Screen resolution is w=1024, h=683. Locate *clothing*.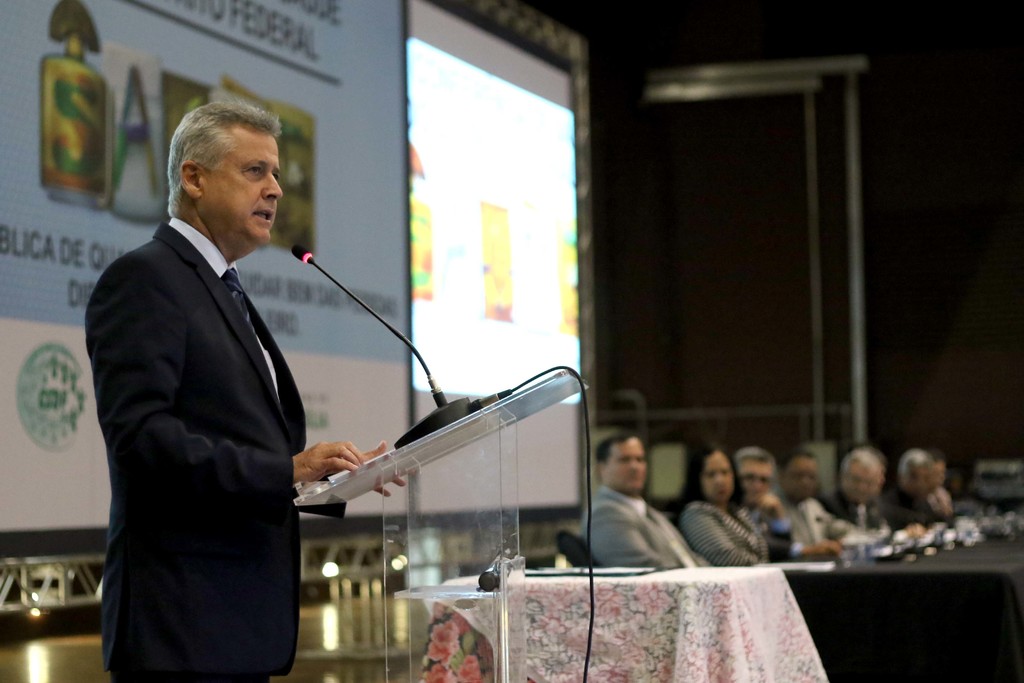
(left=79, top=152, right=337, bottom=682).
